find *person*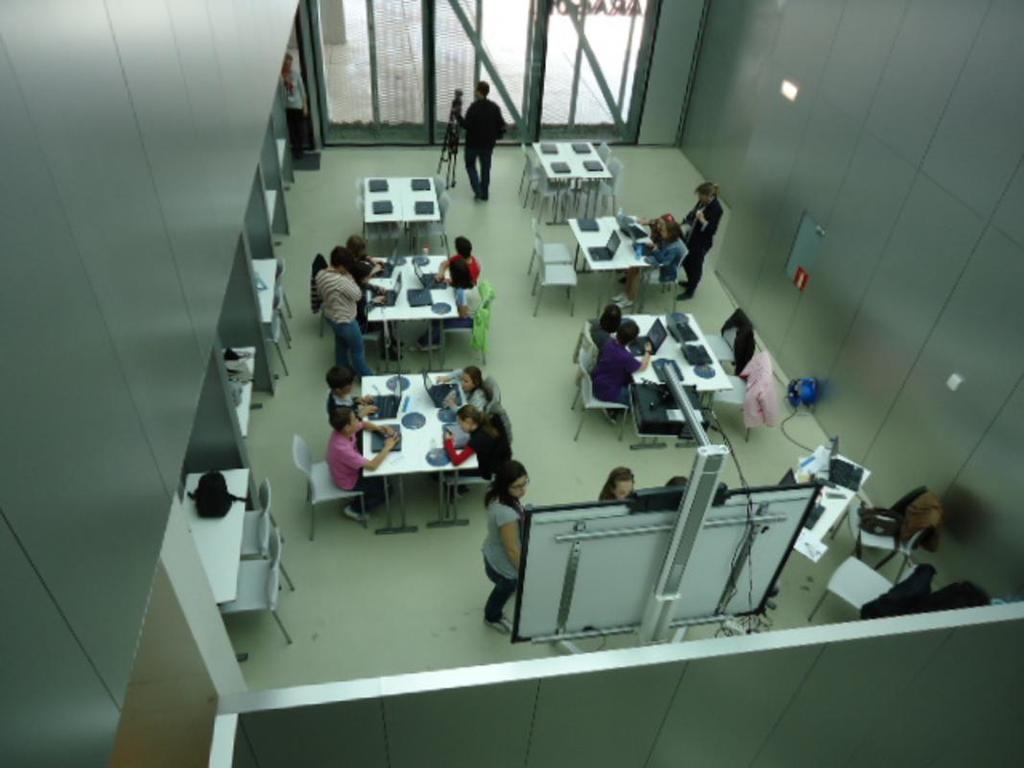
x1=472, y1=462, x2=526, y2=638
